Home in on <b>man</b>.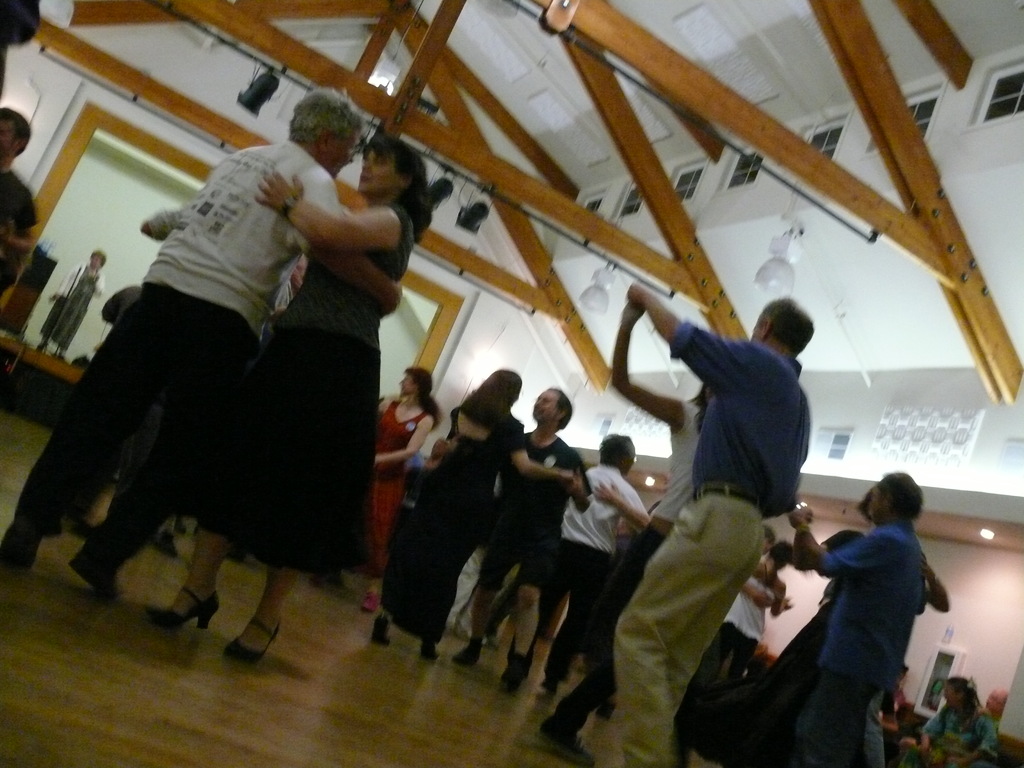
Homed in at 453, 388, 591, 692.
